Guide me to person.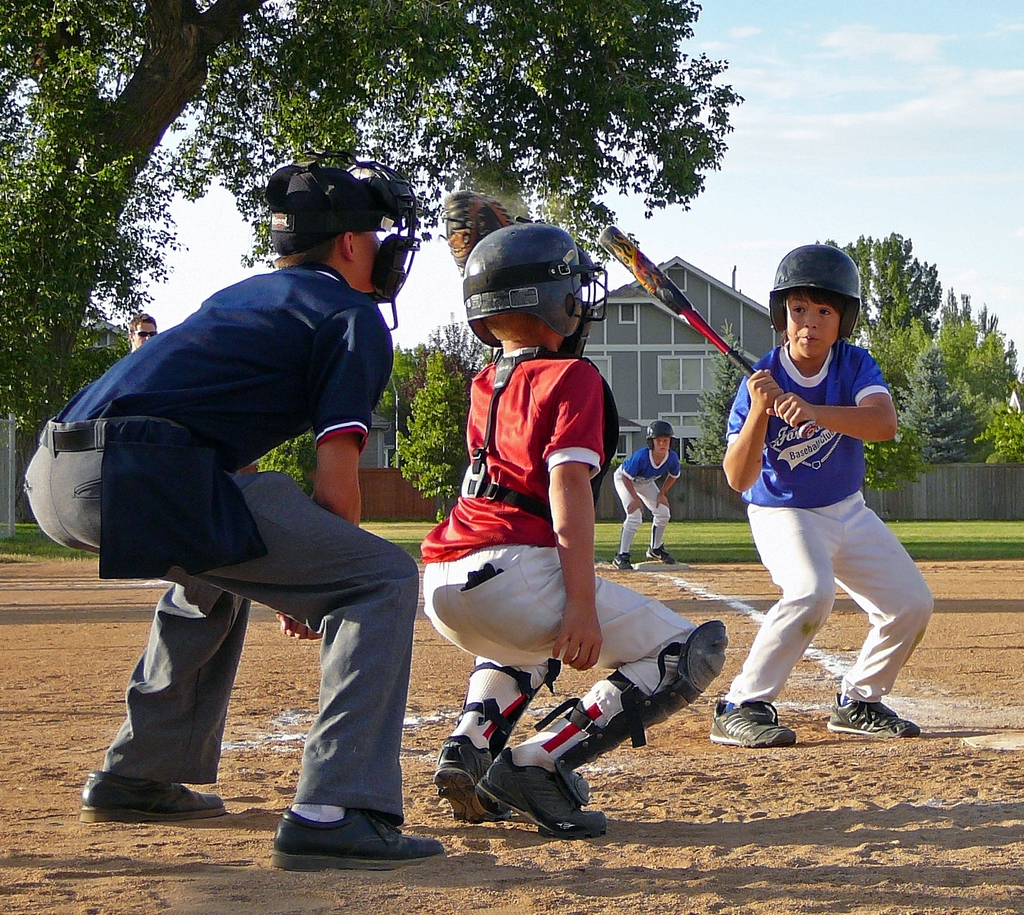
Guidance: <bbox>602, 412, 675, 562</bbox>.
